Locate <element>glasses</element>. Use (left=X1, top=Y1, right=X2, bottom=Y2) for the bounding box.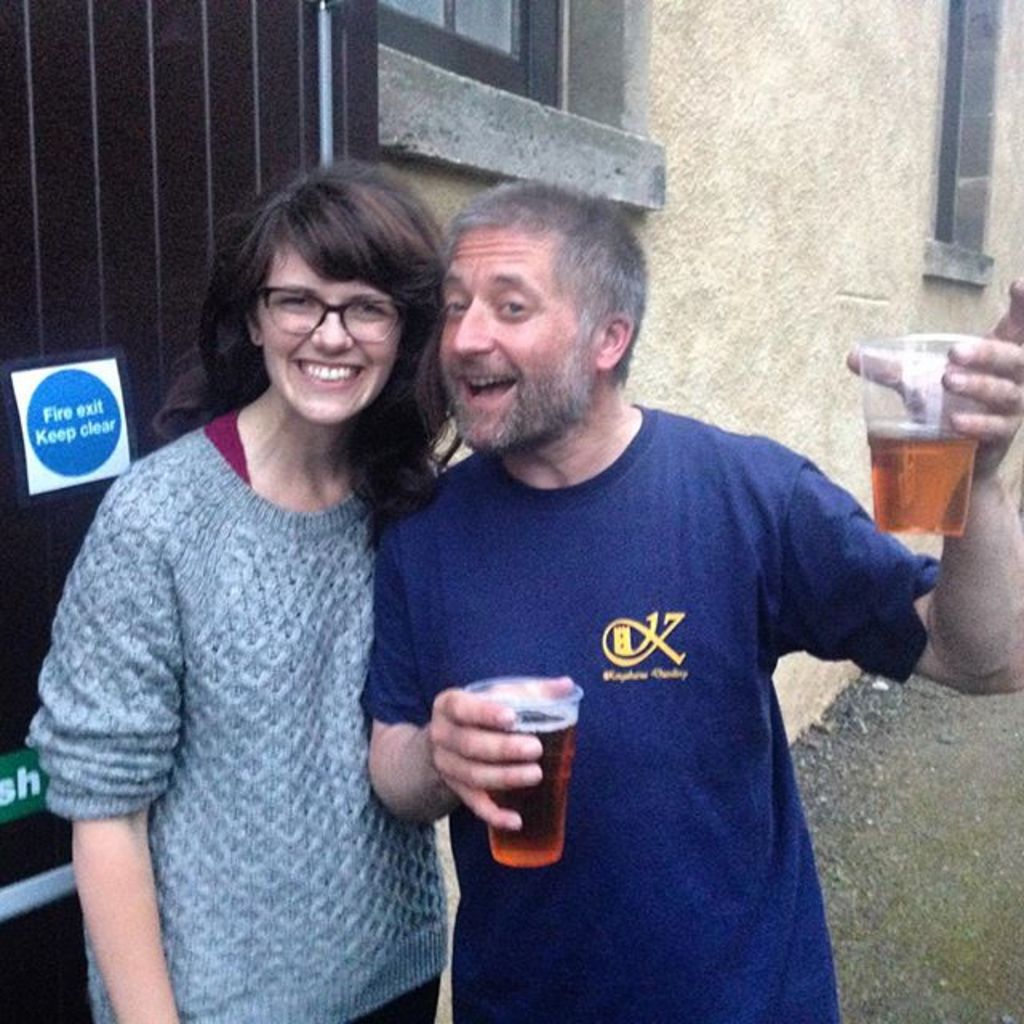
(left=246, top=285, right=411, bottom=346).
